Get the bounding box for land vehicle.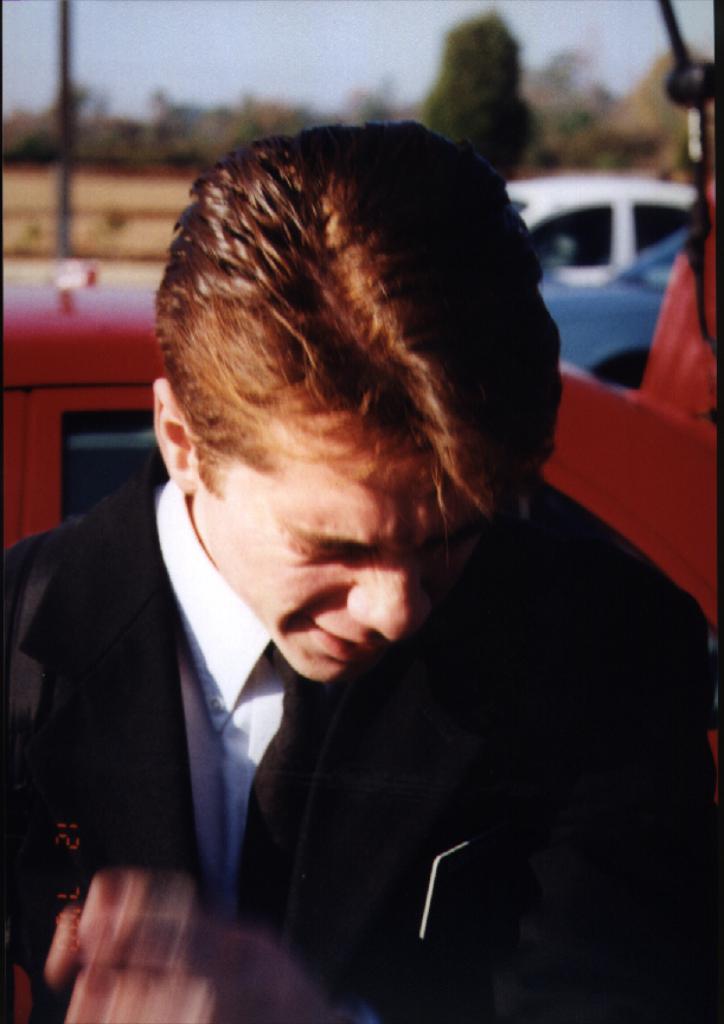
[0,284,723,753].
